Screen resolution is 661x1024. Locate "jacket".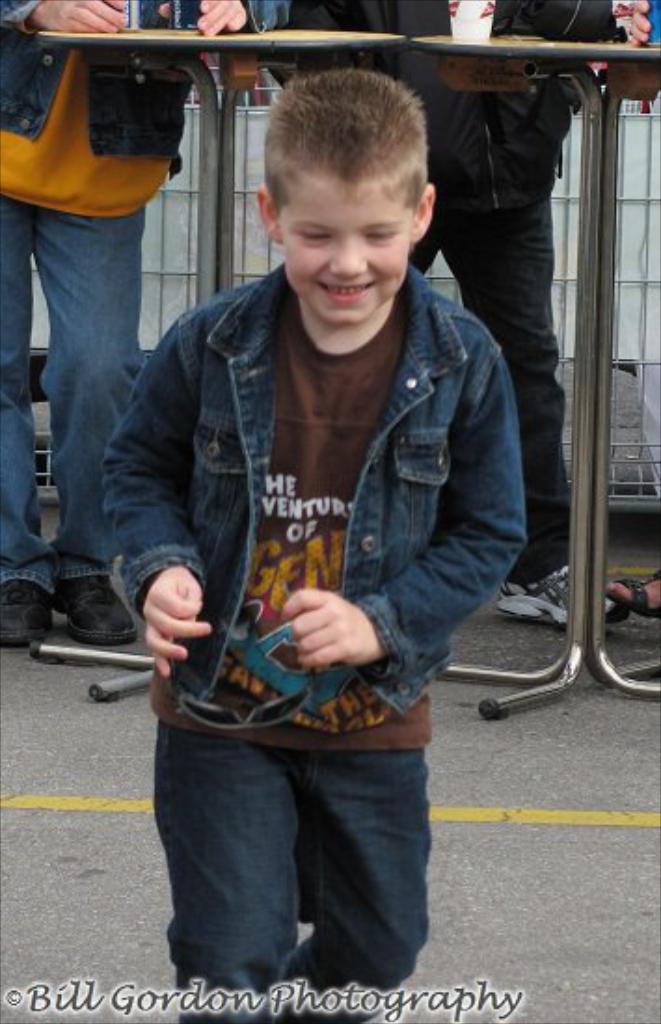
box(0, 0, 209, 166).
